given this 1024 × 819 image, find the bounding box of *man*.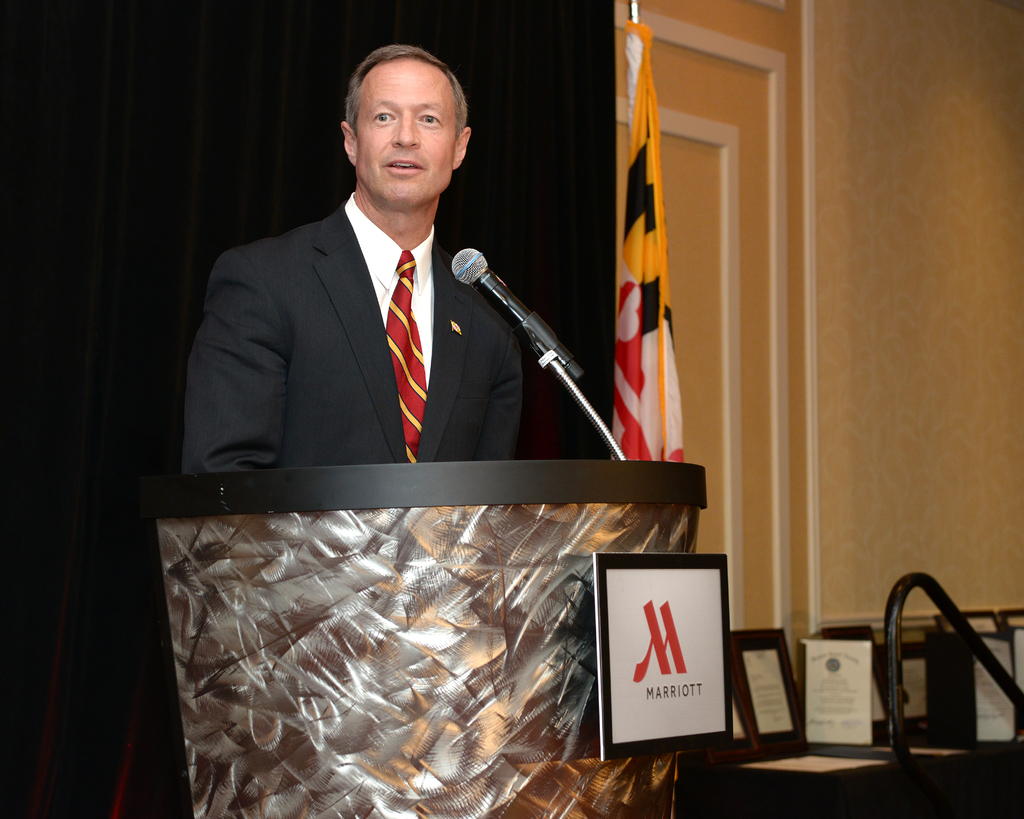
box(186, 58, 563, 547).
